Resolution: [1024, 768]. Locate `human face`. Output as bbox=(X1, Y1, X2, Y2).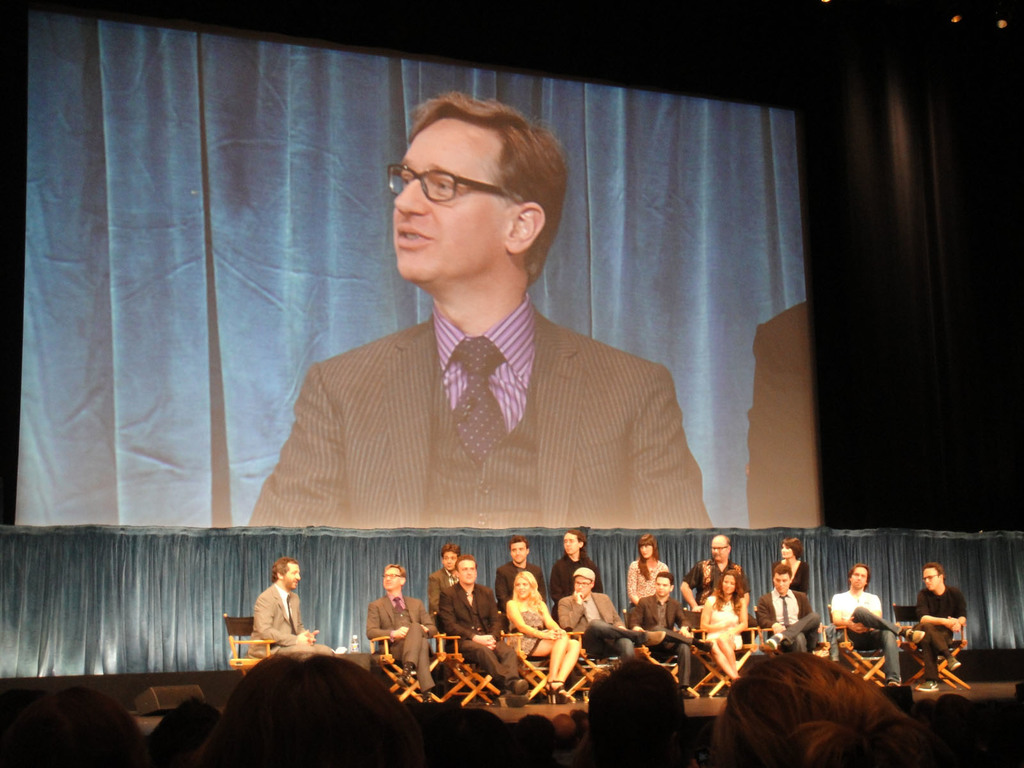
bbox=(457, 563, 476, 580).
